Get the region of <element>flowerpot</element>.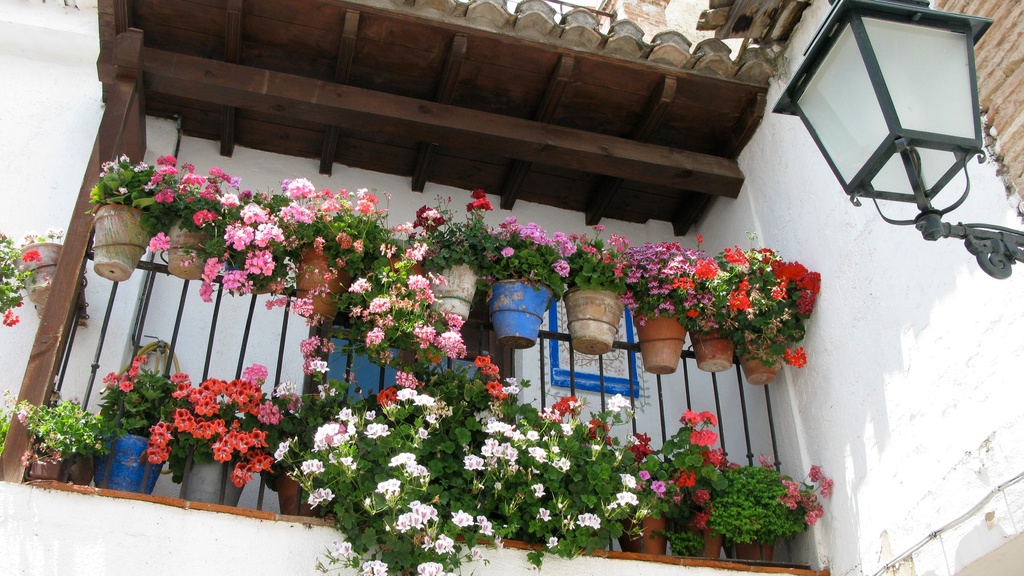
<region>26, 450, 94, 483</region>.
